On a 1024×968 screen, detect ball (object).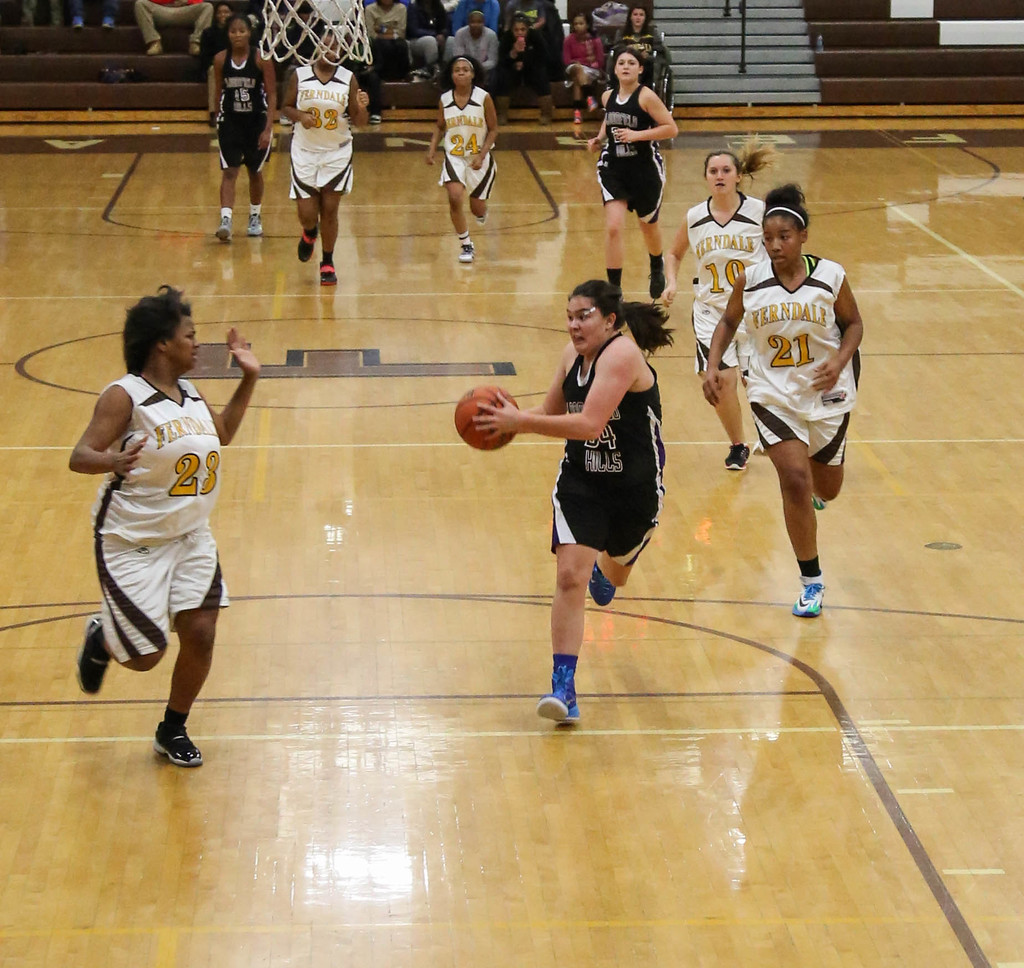
rect(458, 386, 515, 449).
